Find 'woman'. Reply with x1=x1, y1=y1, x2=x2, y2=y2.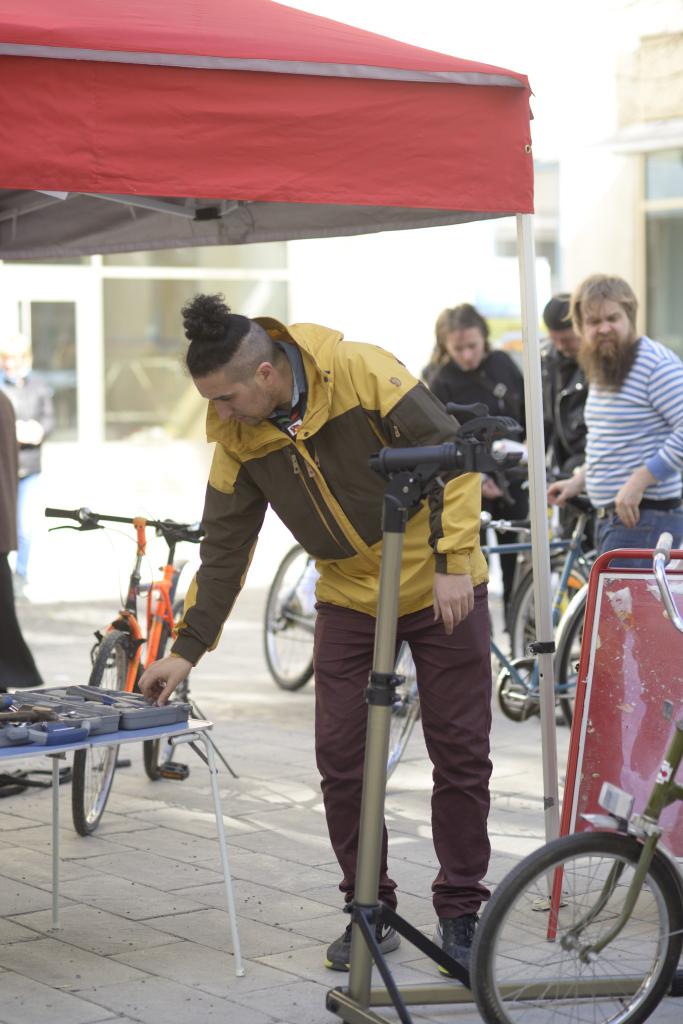
x1=414, y1=298, x2=552, y2=512.
